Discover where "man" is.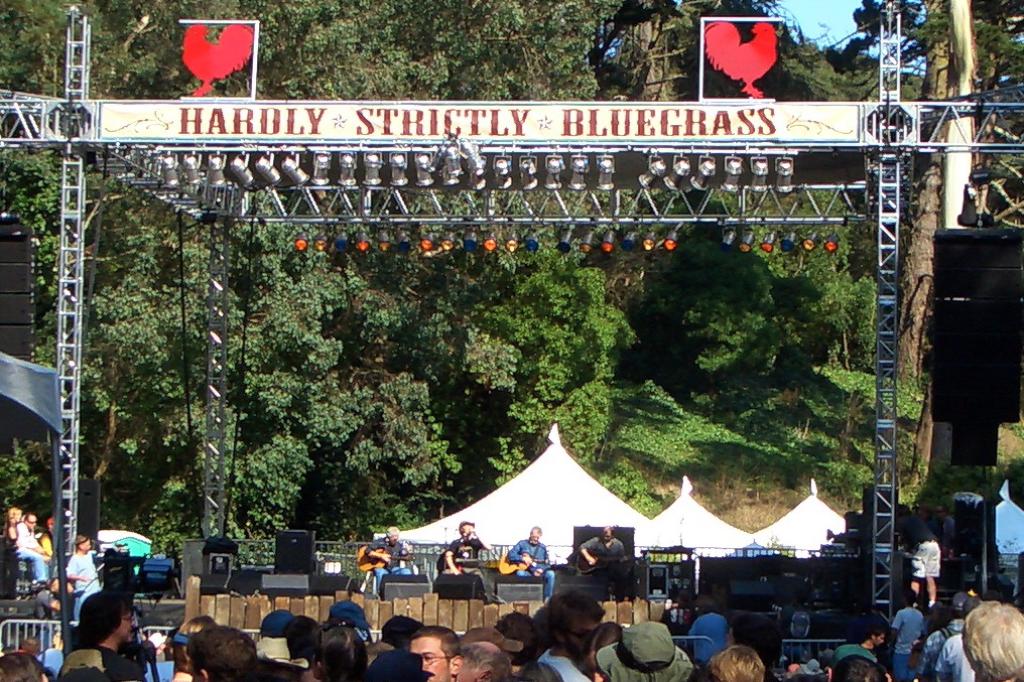
Discovered at region(11, 511, 43, 577).
